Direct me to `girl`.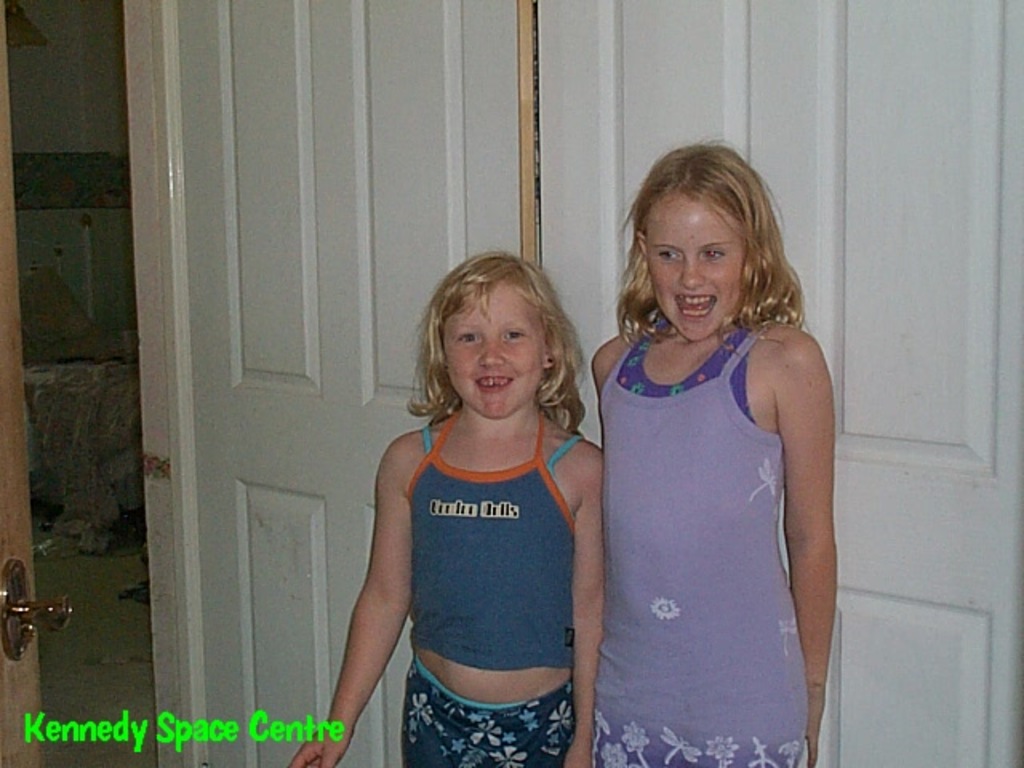
Direction: 594:134:838:766.
